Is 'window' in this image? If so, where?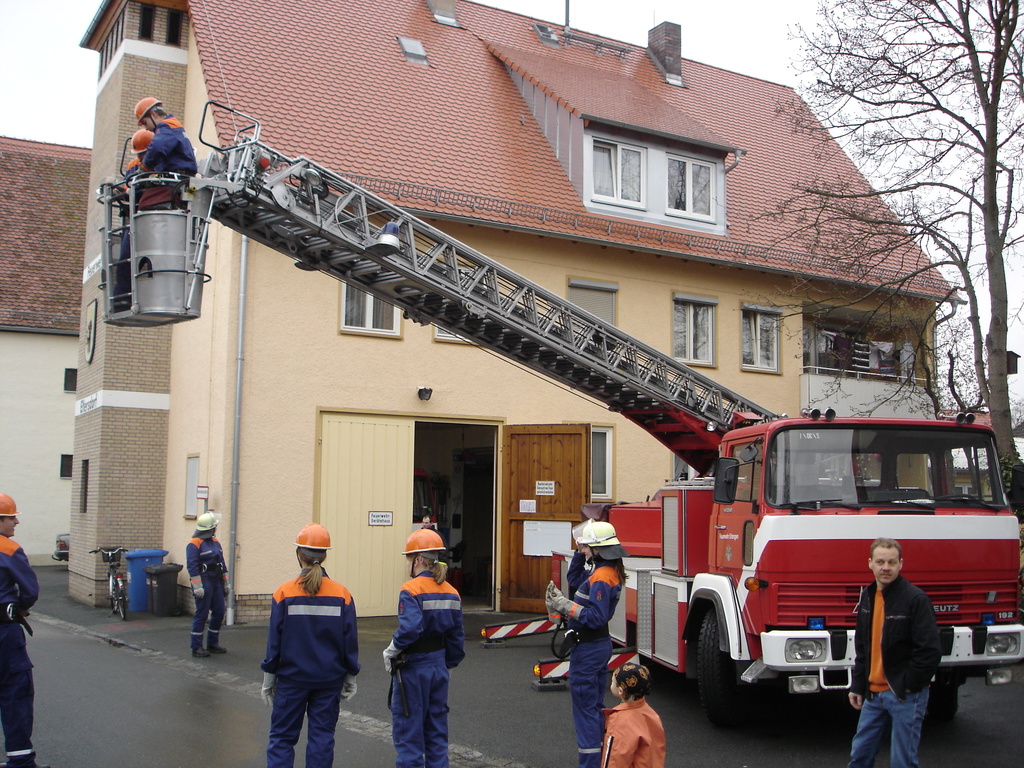
Yes, at [63,369,76,394].
